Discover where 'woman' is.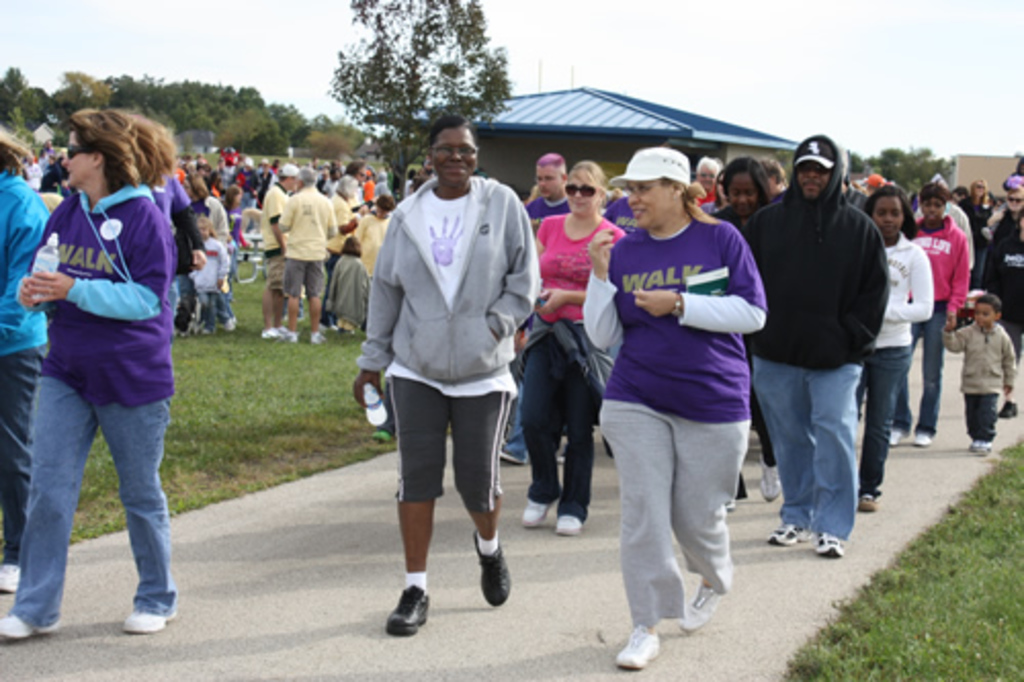
Discovered at Rect(709, 156, 774, 233).
